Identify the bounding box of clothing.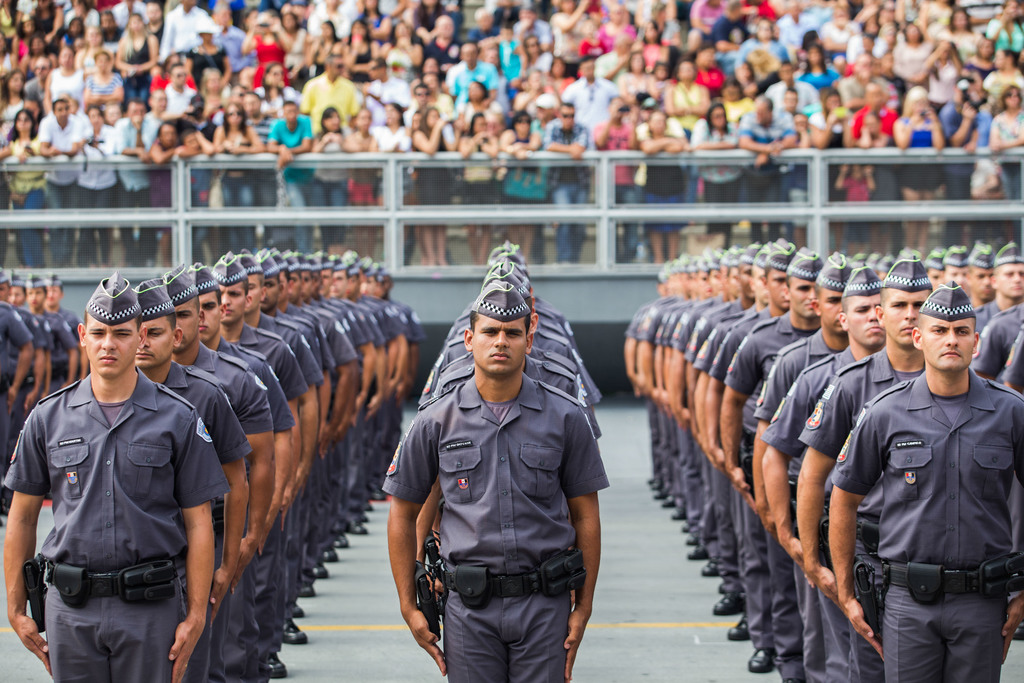
pyautogui.locateOnScreen(721, 92, 757, 124).
